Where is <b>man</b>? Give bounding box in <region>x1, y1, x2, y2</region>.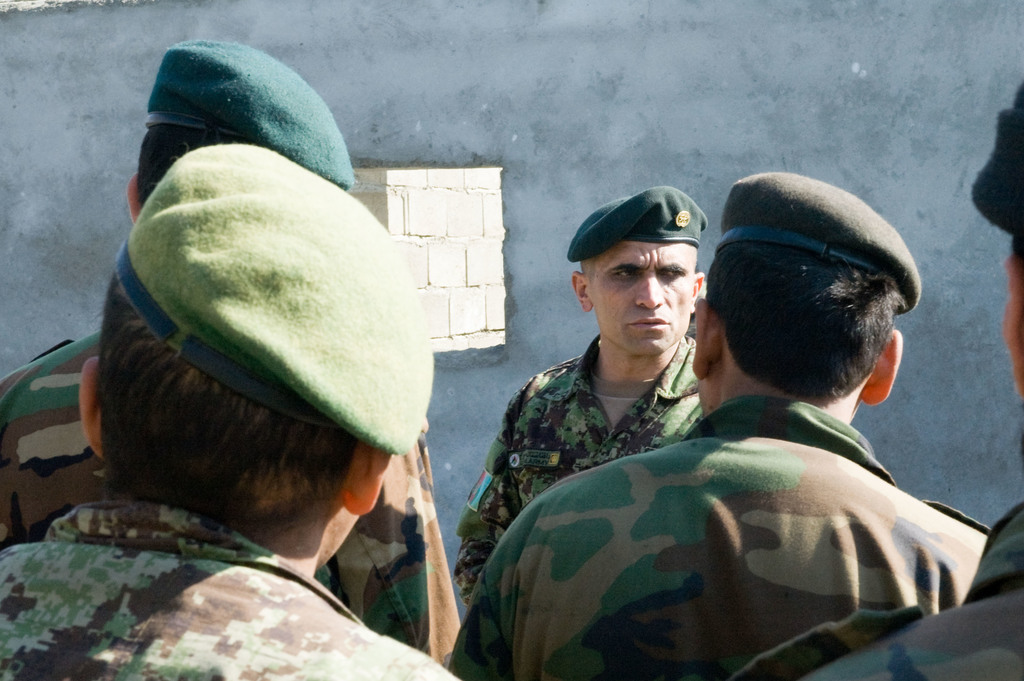
<region>0, 42, 461, 666</region>.
